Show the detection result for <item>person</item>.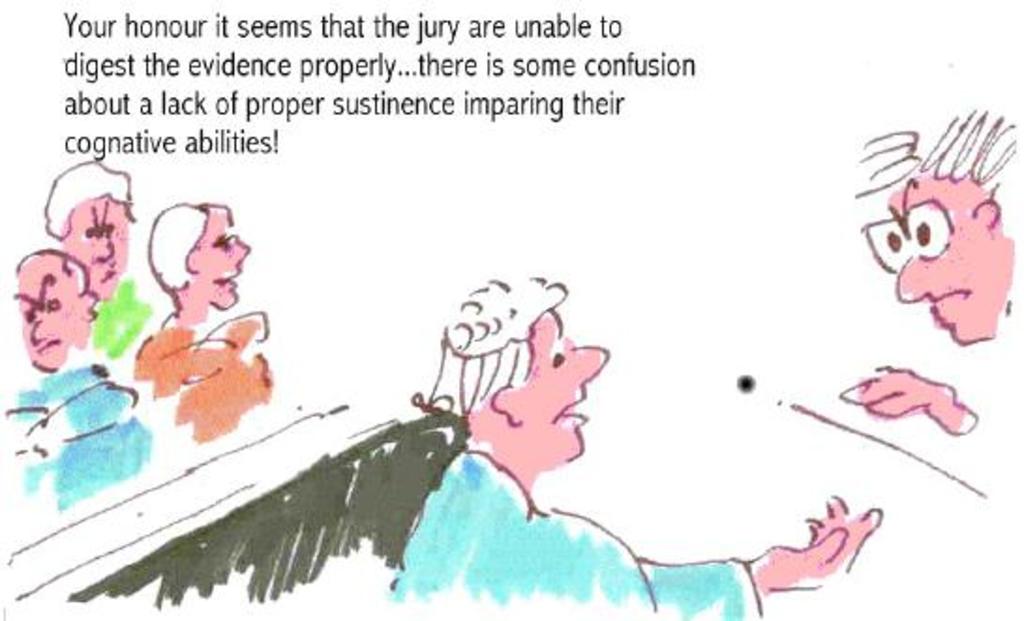
{"x1": 390, "y1": 278, "x2": 883, "y2": 619}.
